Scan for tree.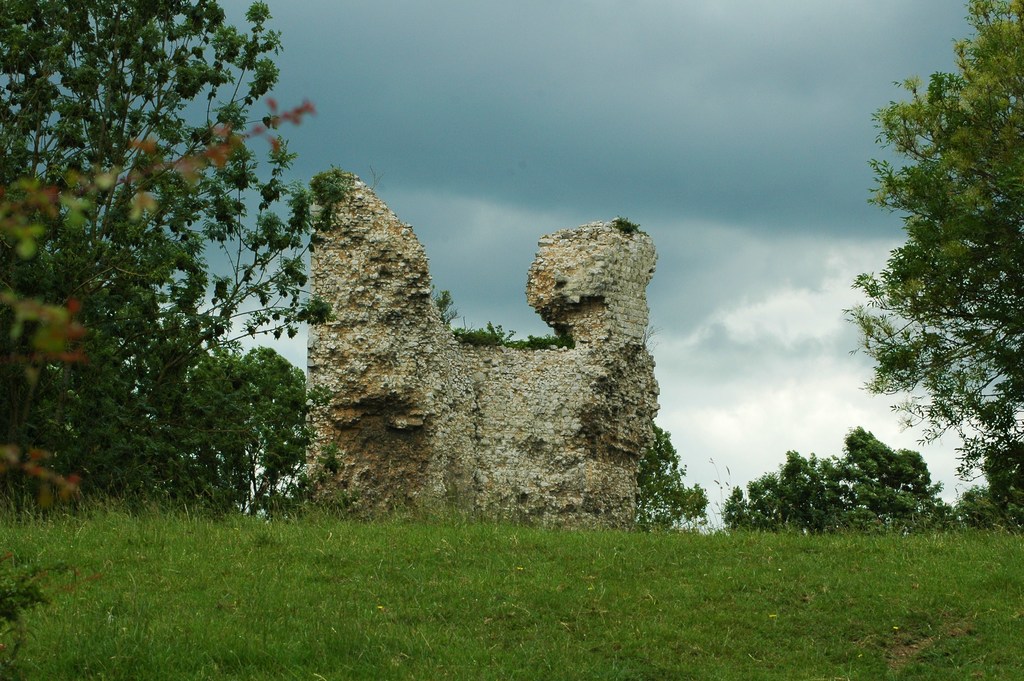
Scan result: Rect(178, 332, 323, 513).
